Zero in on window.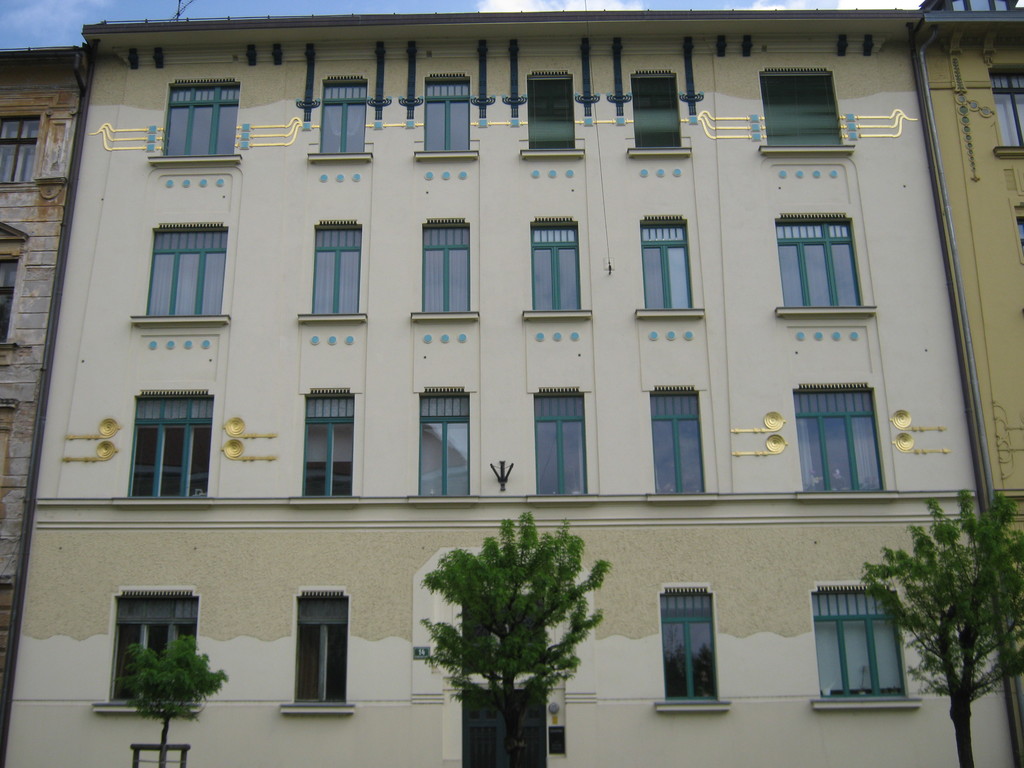
Zeroed in: 422 225 472 311.
